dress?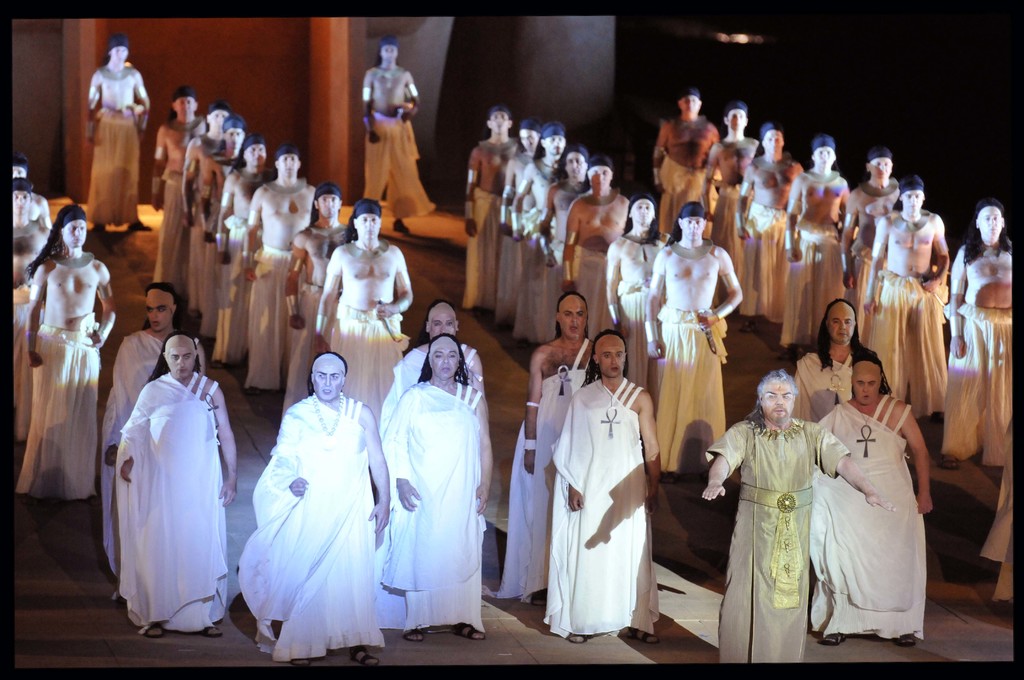
102,327,162,574
